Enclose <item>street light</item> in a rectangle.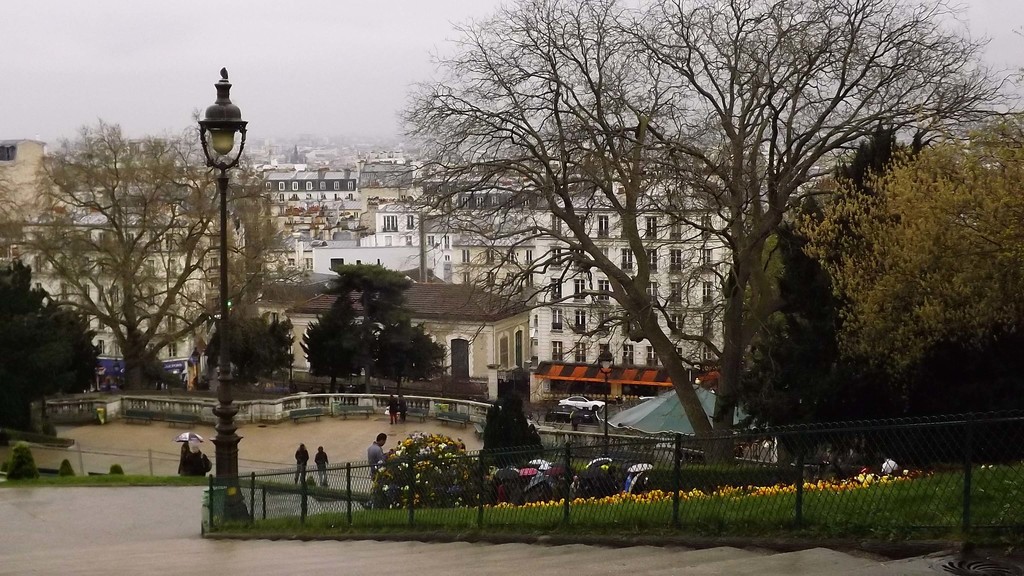
region(598, 344, 622, 459).
